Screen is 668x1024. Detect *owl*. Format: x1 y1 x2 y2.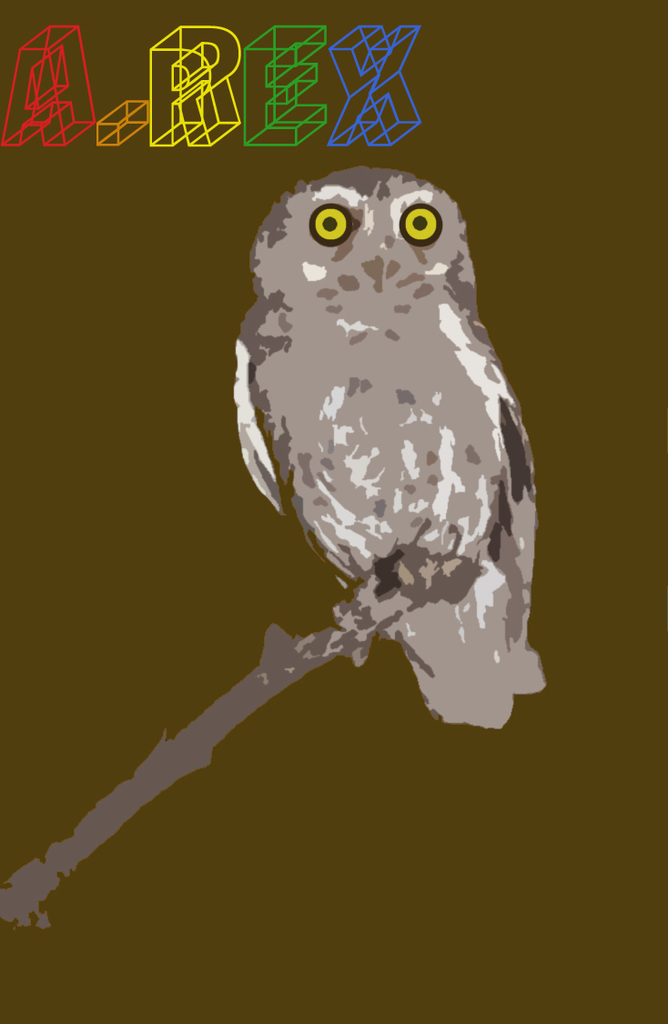
231 165 543 732.
